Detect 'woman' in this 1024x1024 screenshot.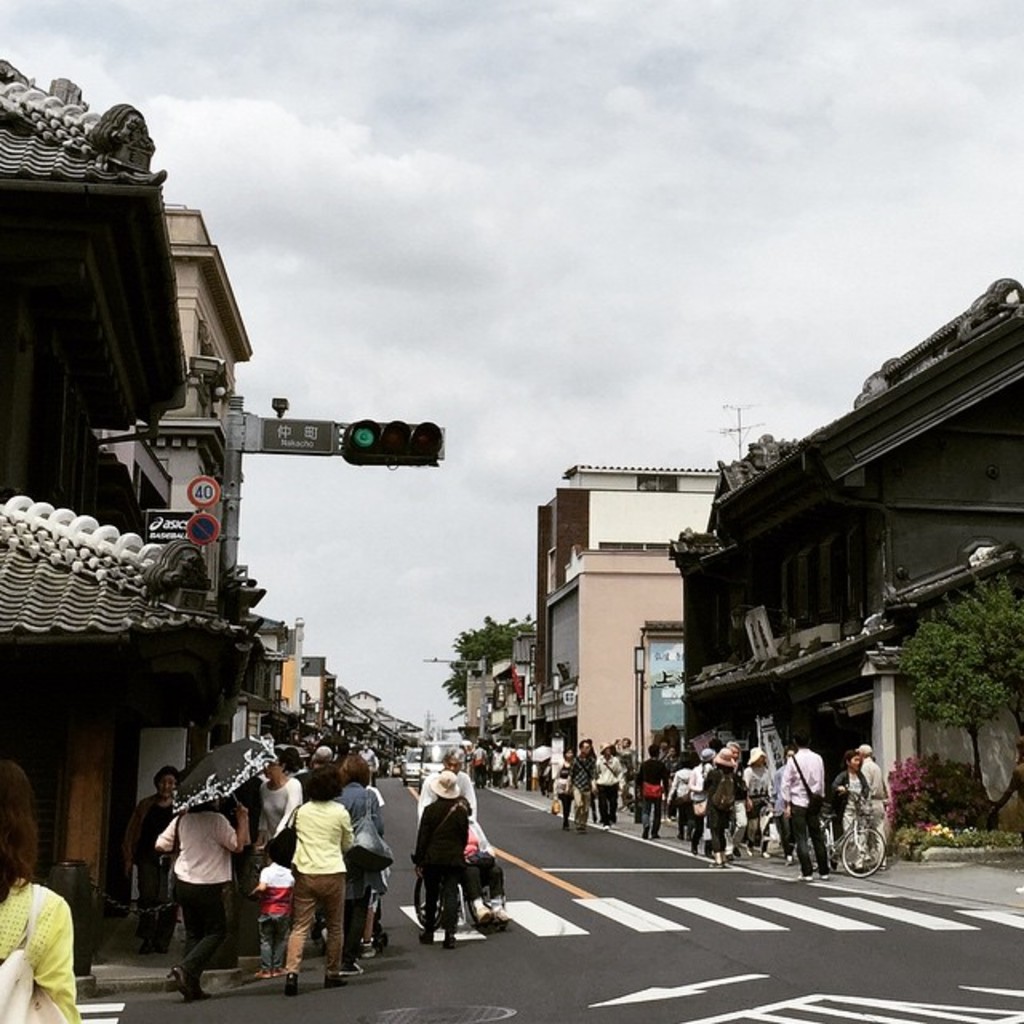
Detection: <region>554, 747, 574, 832</region>.
